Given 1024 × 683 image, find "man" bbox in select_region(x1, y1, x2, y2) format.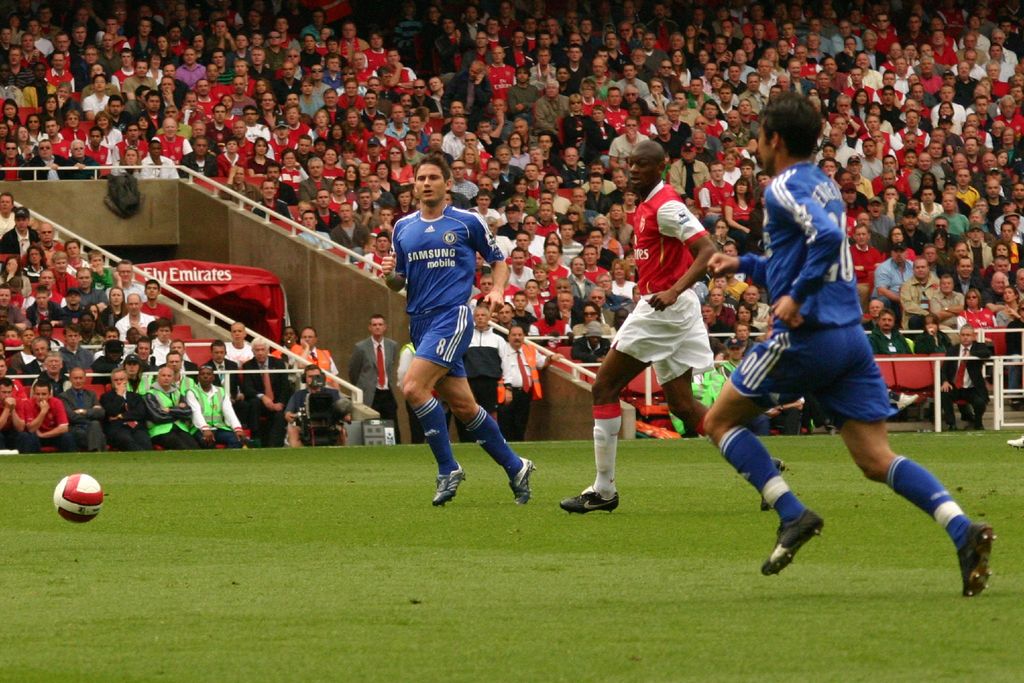
select_region(1, 45, 33, 86).
